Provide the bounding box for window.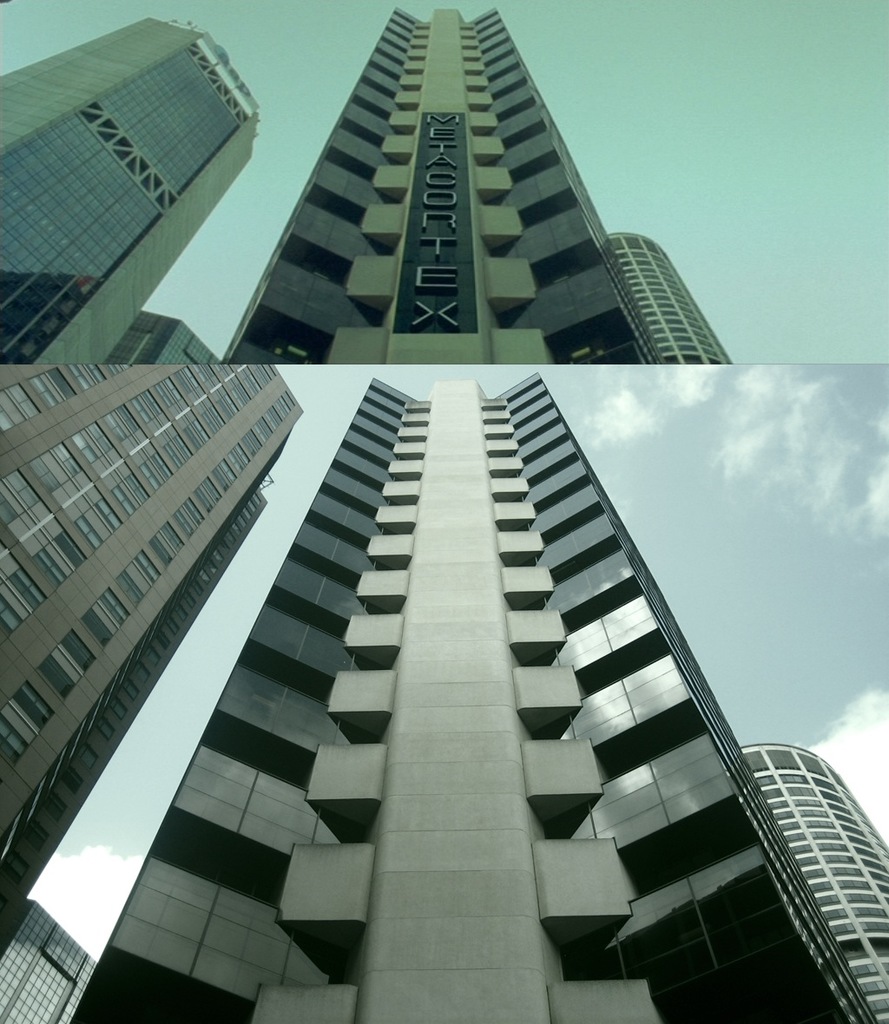
locate(846, 833, 873, 849).
